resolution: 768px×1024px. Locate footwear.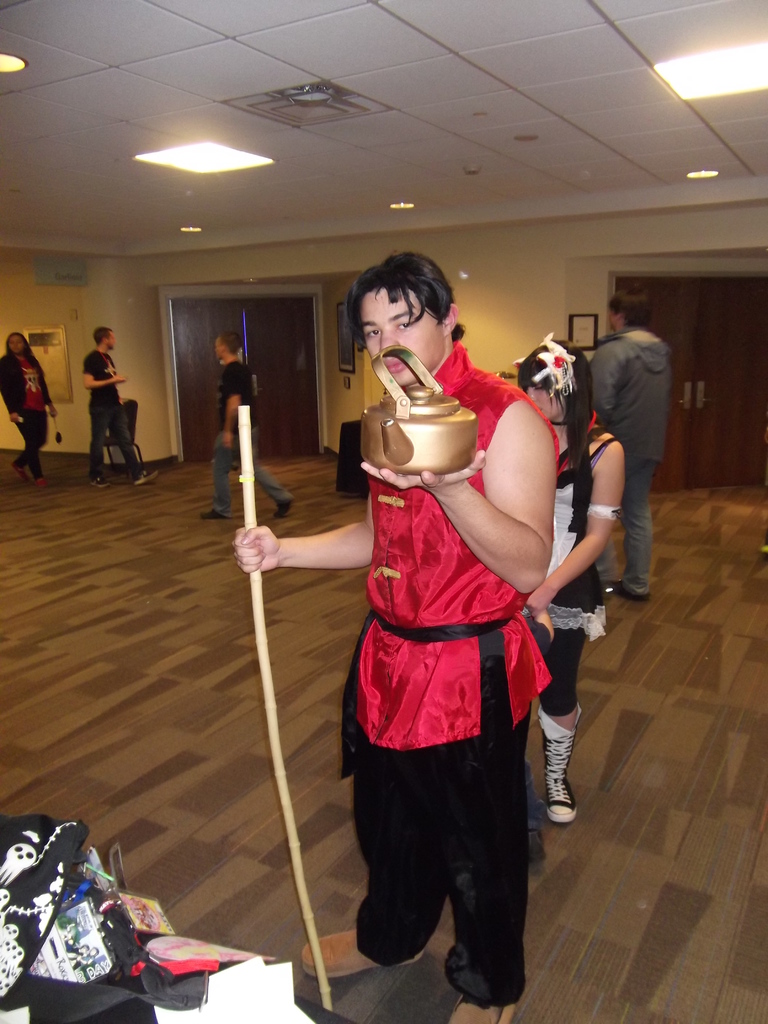
crop(90, 476, 109, 490).
